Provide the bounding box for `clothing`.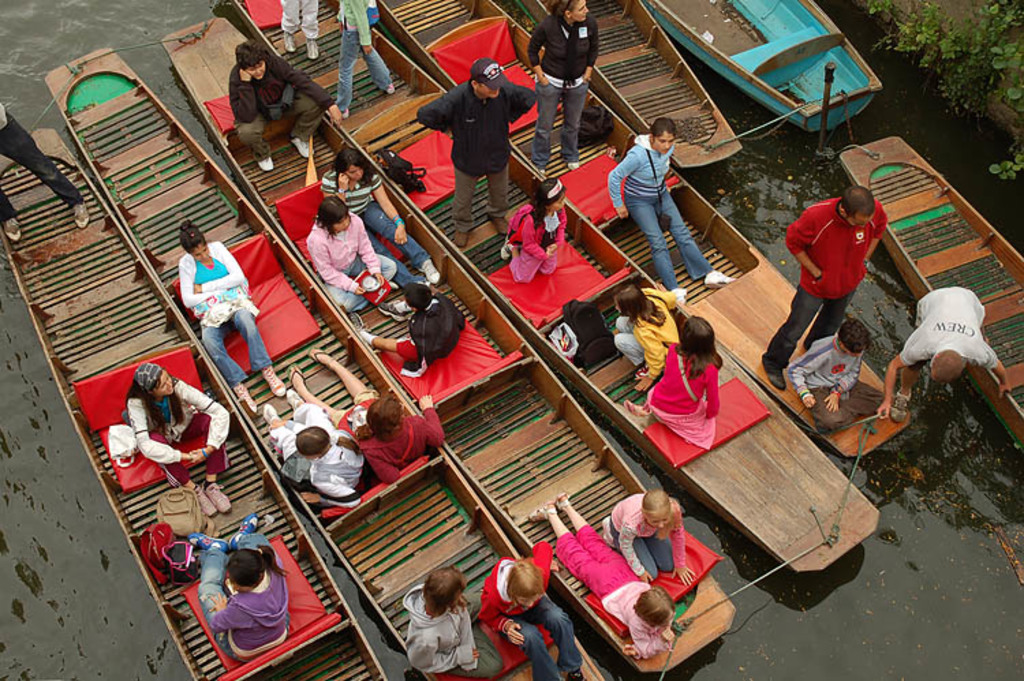
(left=520, top=5, right=603, bottom=164).
